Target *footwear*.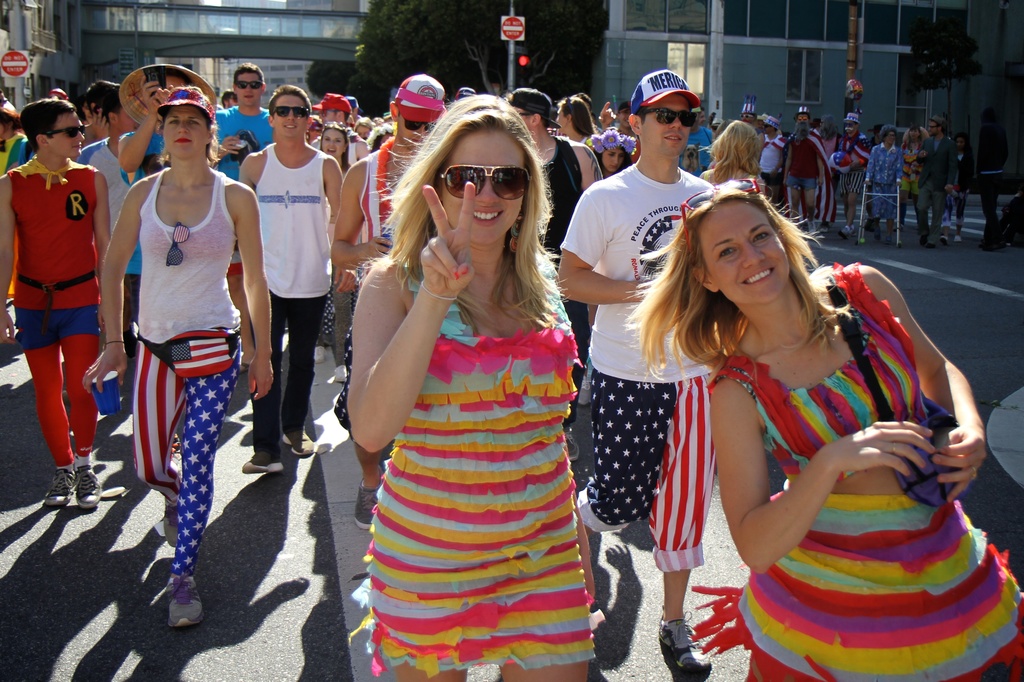
Target region: BBox(170, 576, 209, 629).
